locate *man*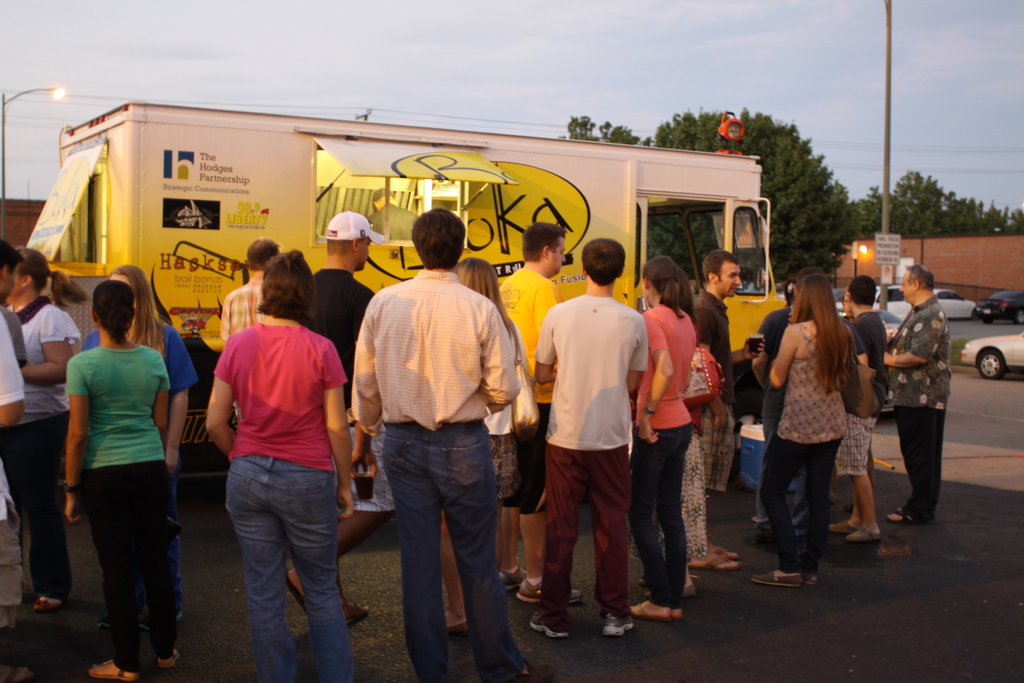
region(283, 212, 421, 629)
